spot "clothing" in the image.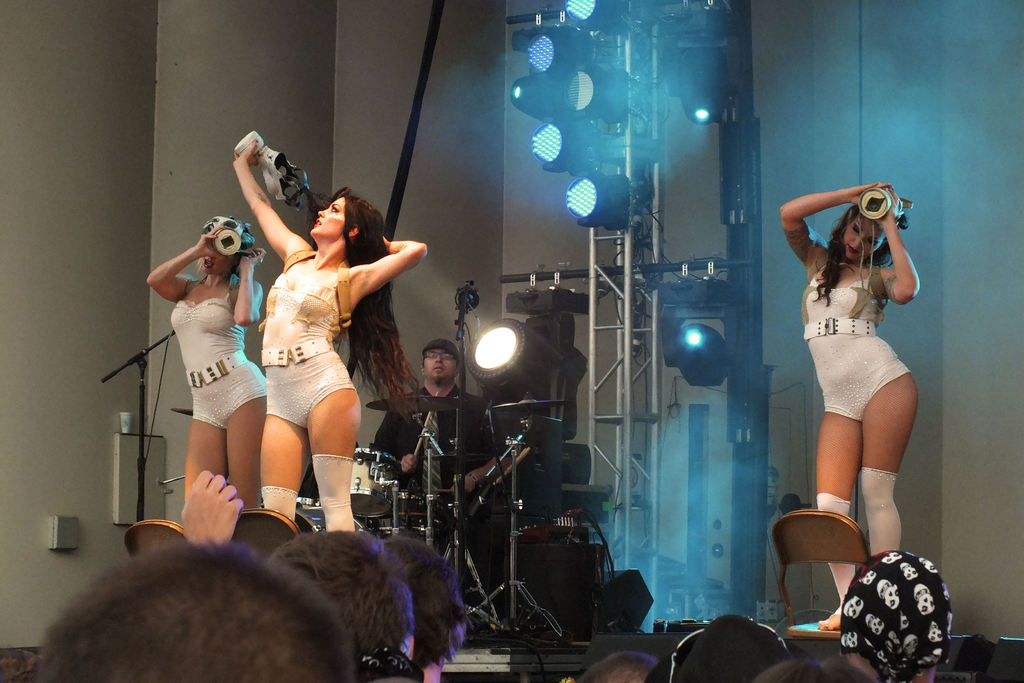
"clothing" found at detection(170, 279, 255, 426).
